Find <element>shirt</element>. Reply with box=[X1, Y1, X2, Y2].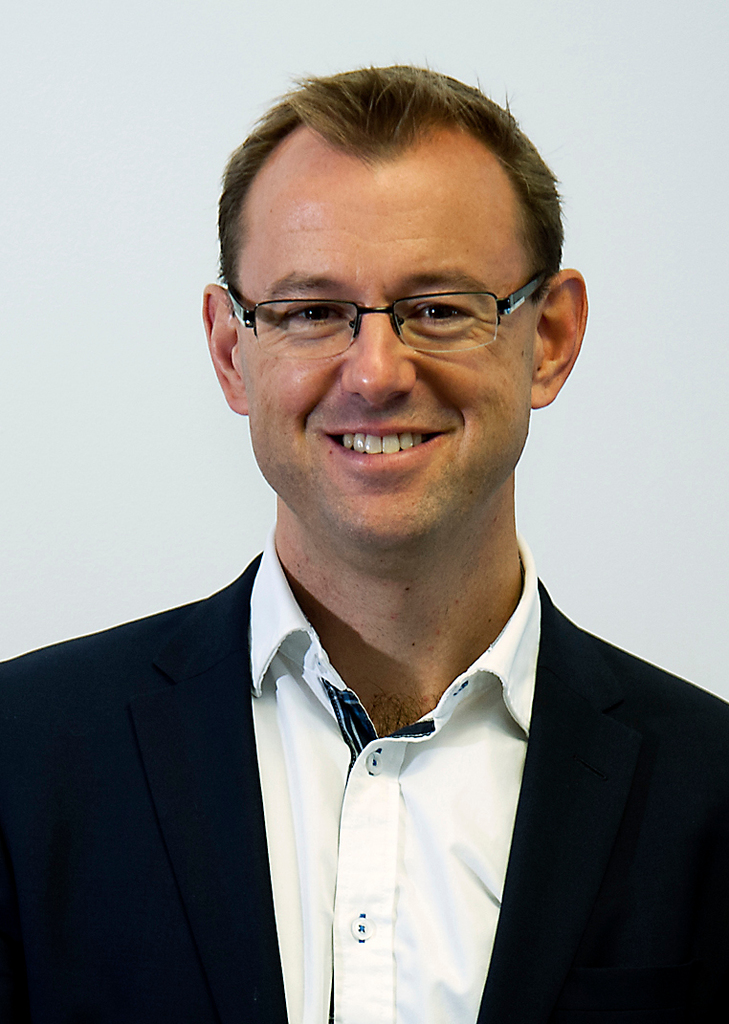
box=[246, 530, 541, 1023].
